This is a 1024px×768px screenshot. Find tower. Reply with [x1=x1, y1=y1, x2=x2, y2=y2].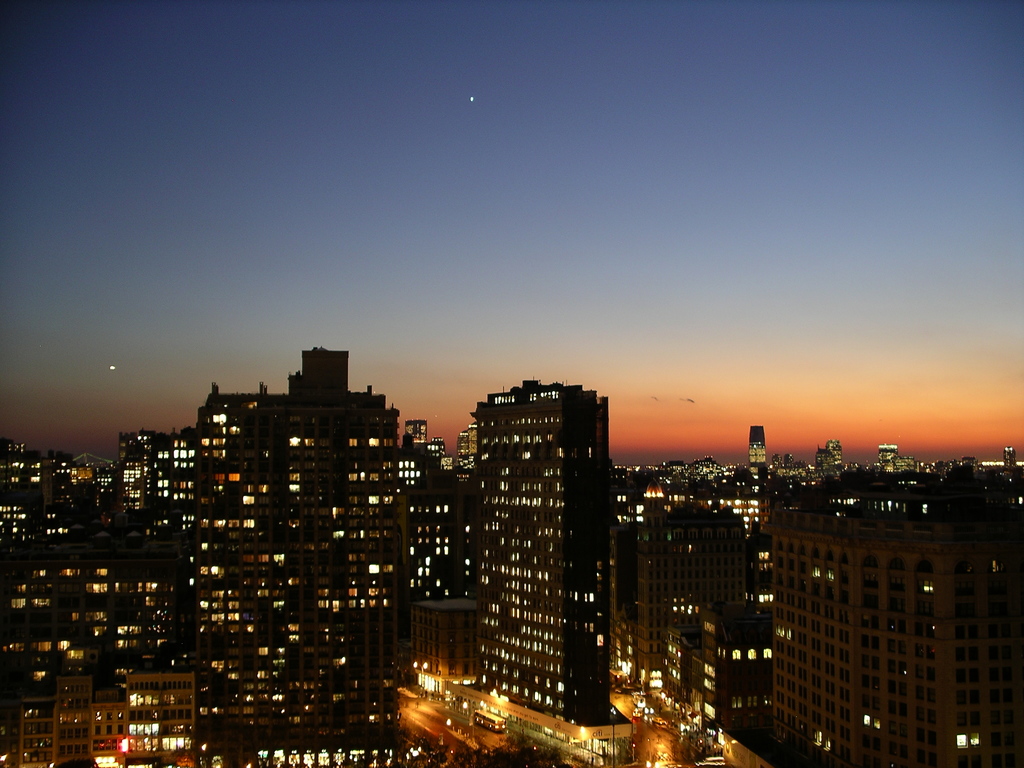
[x1=428, y1=353, x2=643, y2=721].
